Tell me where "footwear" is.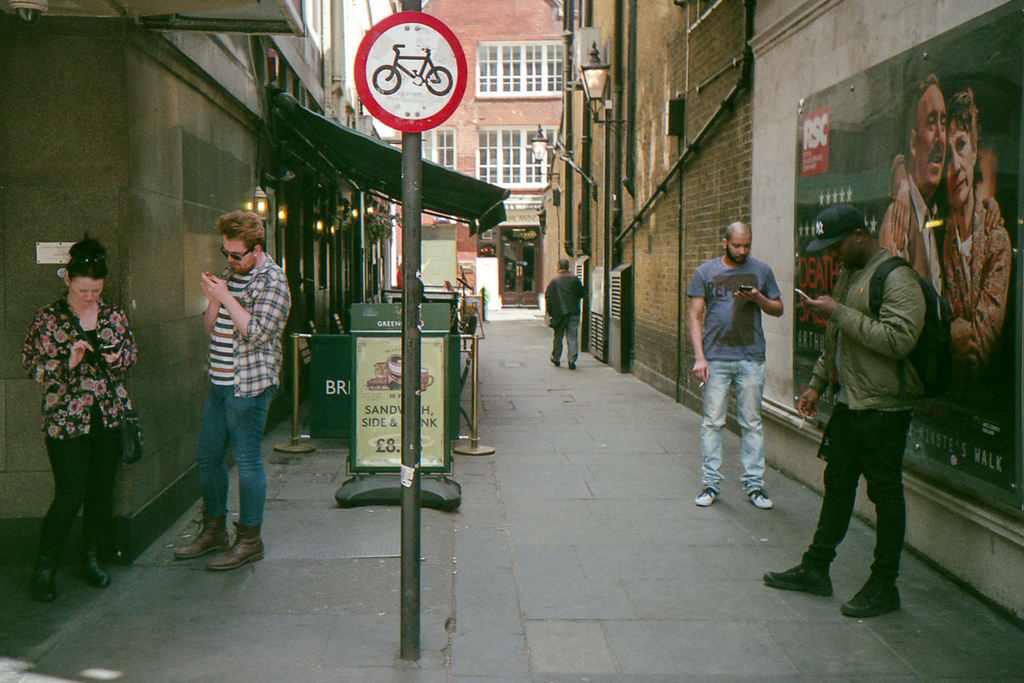
"footwear" is at x1=204 y1=520 x2=266 y2=572.
